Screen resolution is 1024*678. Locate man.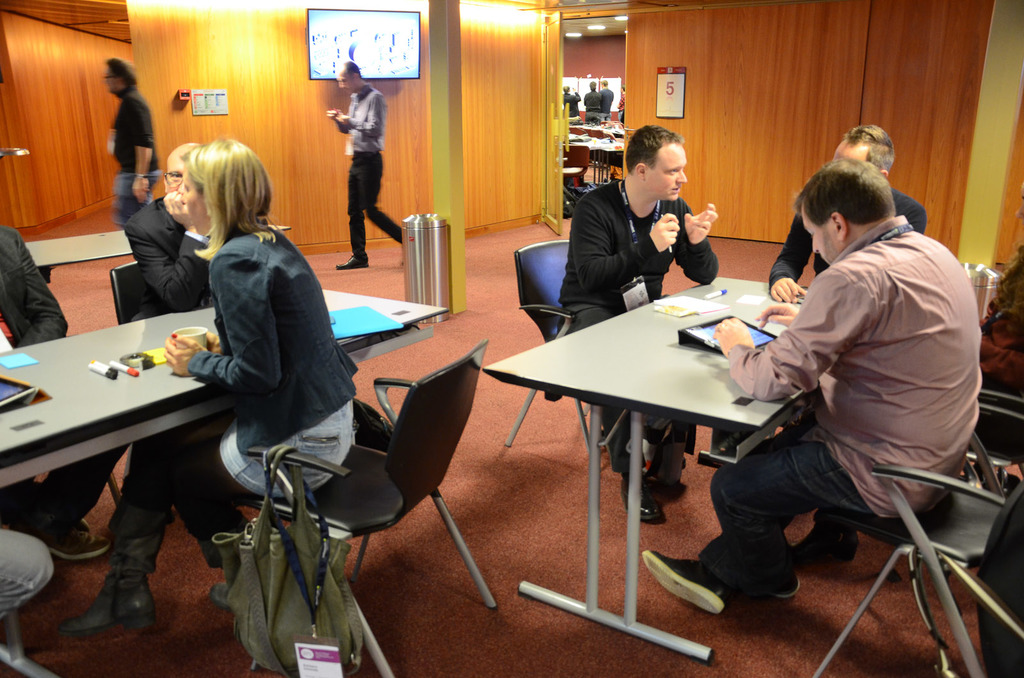
100, 43, 188, 249.
